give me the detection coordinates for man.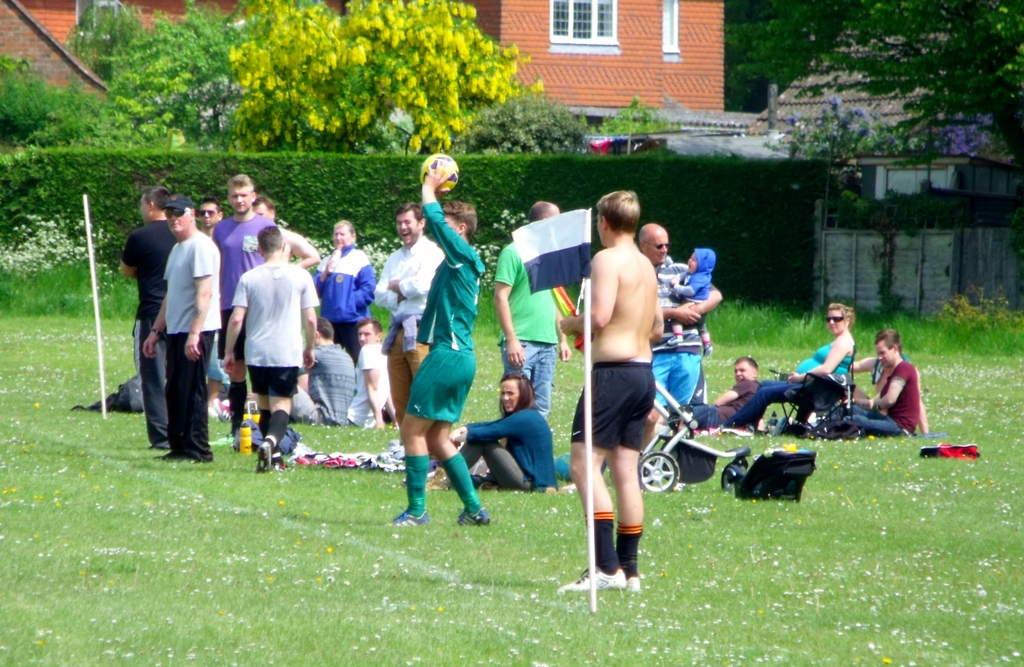
box=[328, 222, 392, 357].
